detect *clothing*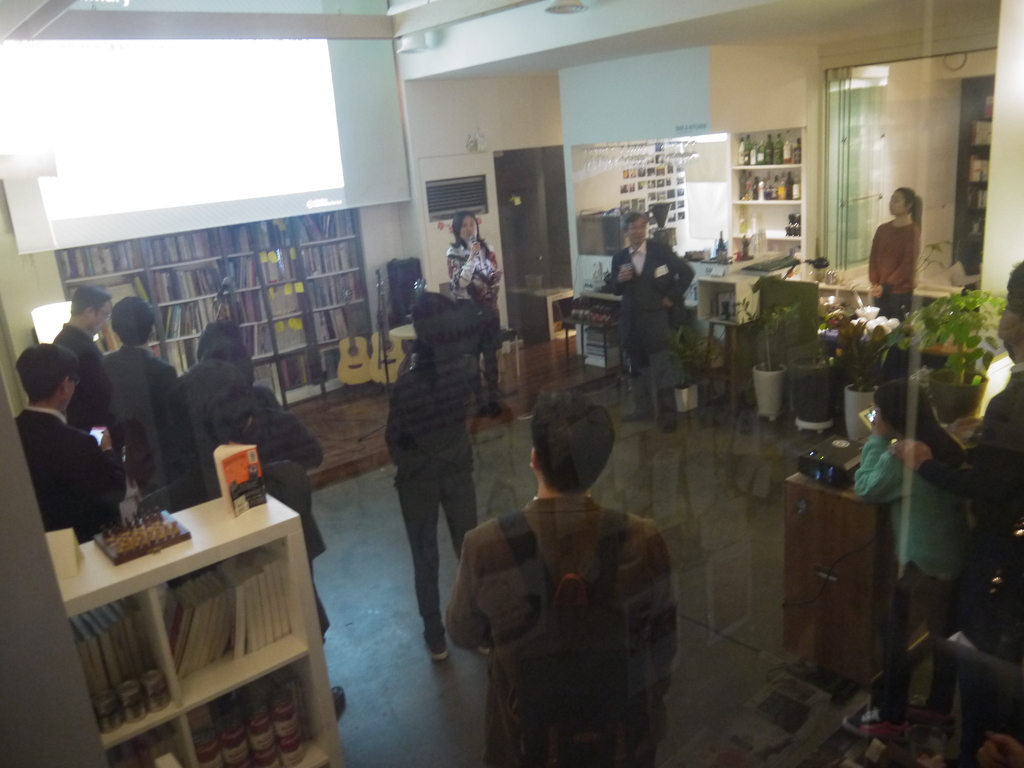
{"x1": 609, "y1": 234, "x2": 701, "y2": 431}
